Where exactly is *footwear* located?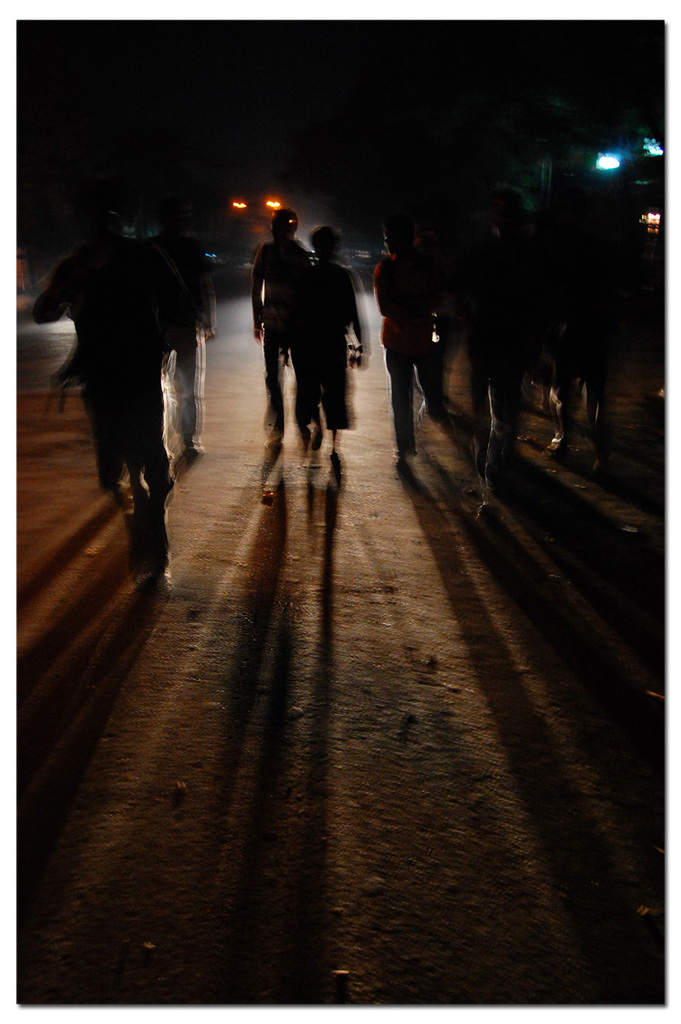
Its bounding box is BBox(262, 437, 287, 457).
